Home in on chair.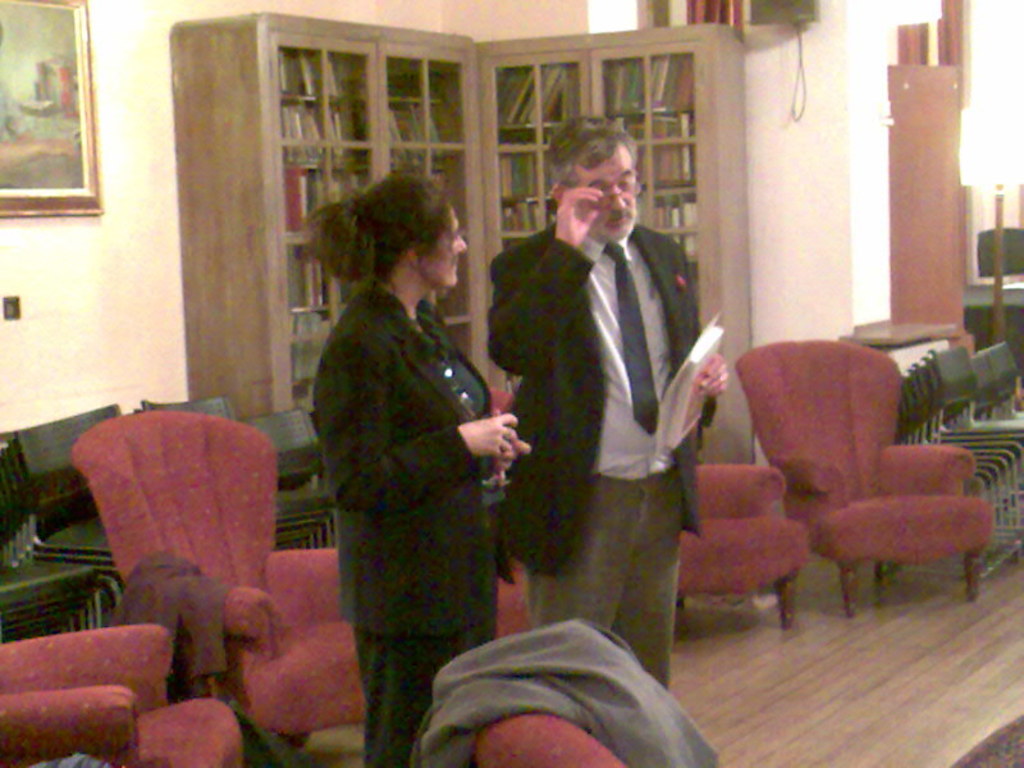
Homed in at <region>0, 626, 247, 767</region>.
